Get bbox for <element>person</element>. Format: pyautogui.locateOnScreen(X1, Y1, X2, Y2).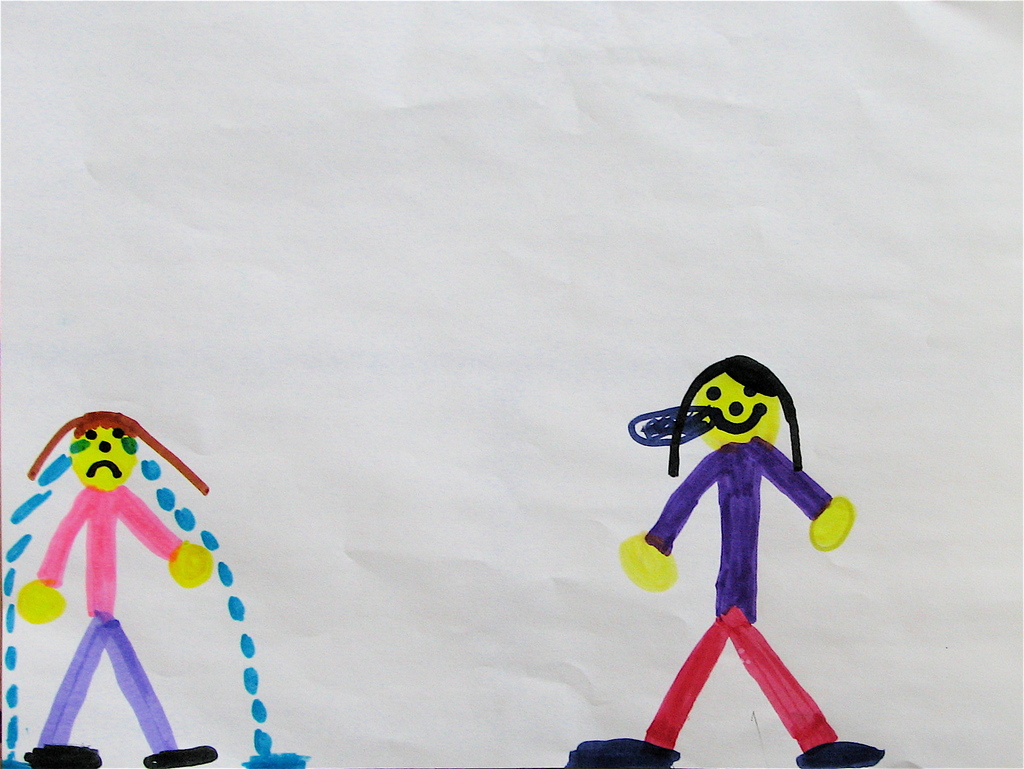
pyautogui.locateOnScreen(566, 353, 884, 768).
